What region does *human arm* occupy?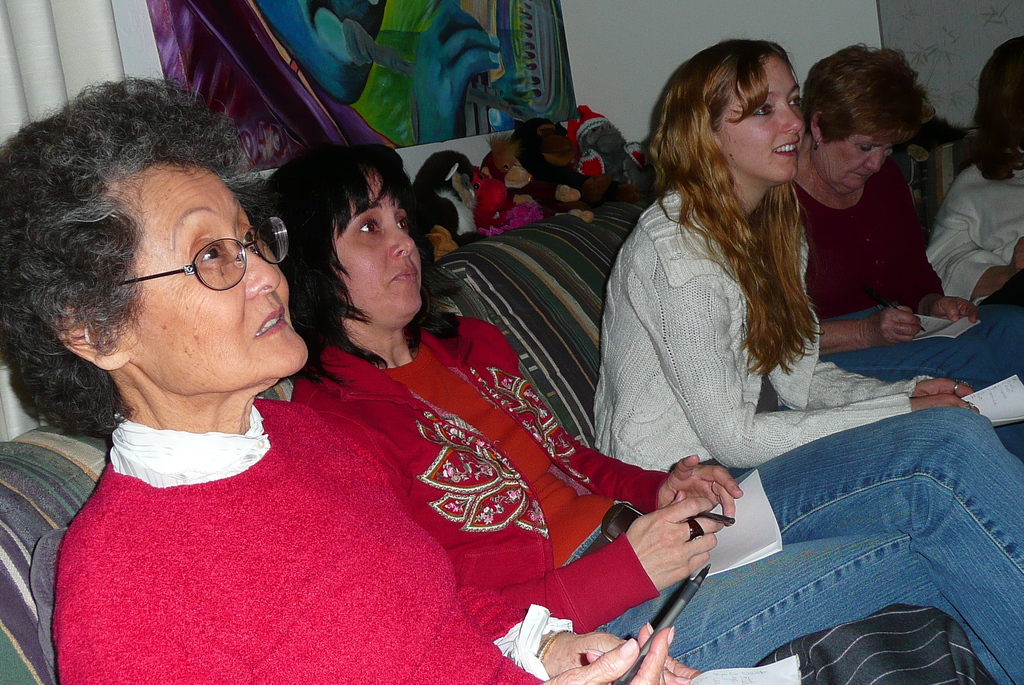
544/618/676/684.
